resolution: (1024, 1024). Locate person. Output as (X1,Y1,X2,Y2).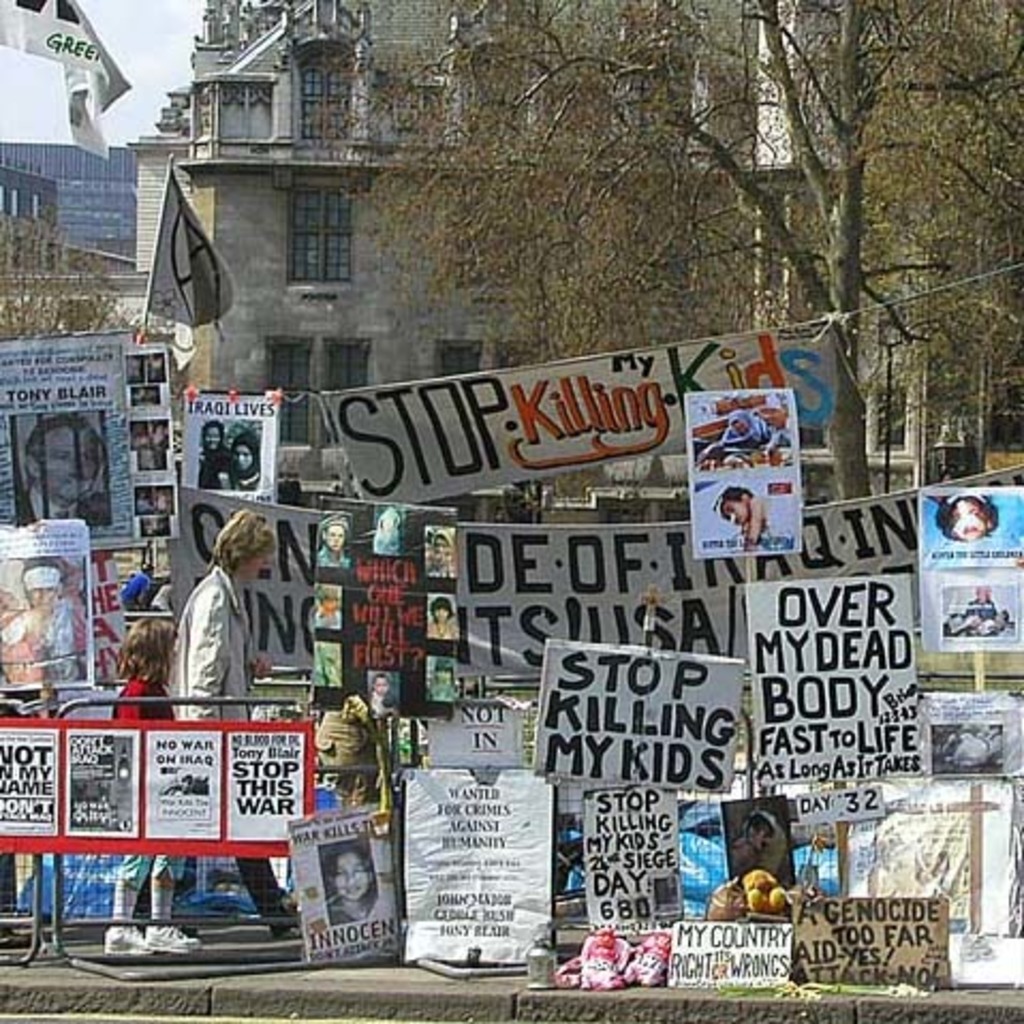
(716,410,767,447).
